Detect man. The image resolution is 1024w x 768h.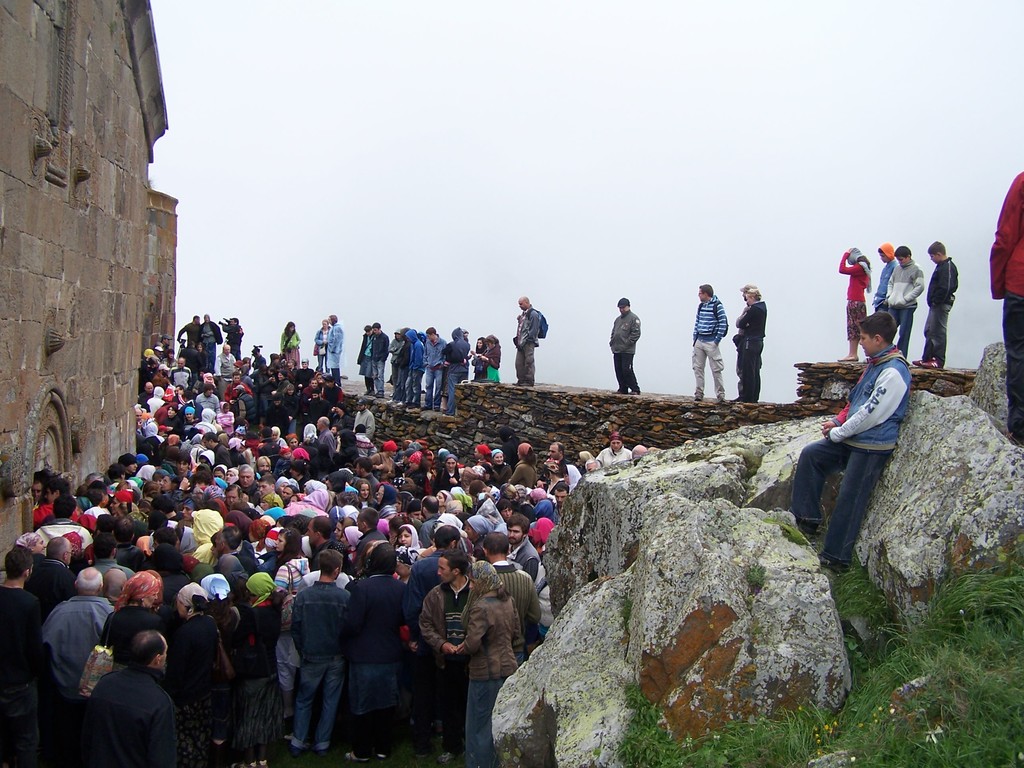
<box>197,385,220,409</box>.
